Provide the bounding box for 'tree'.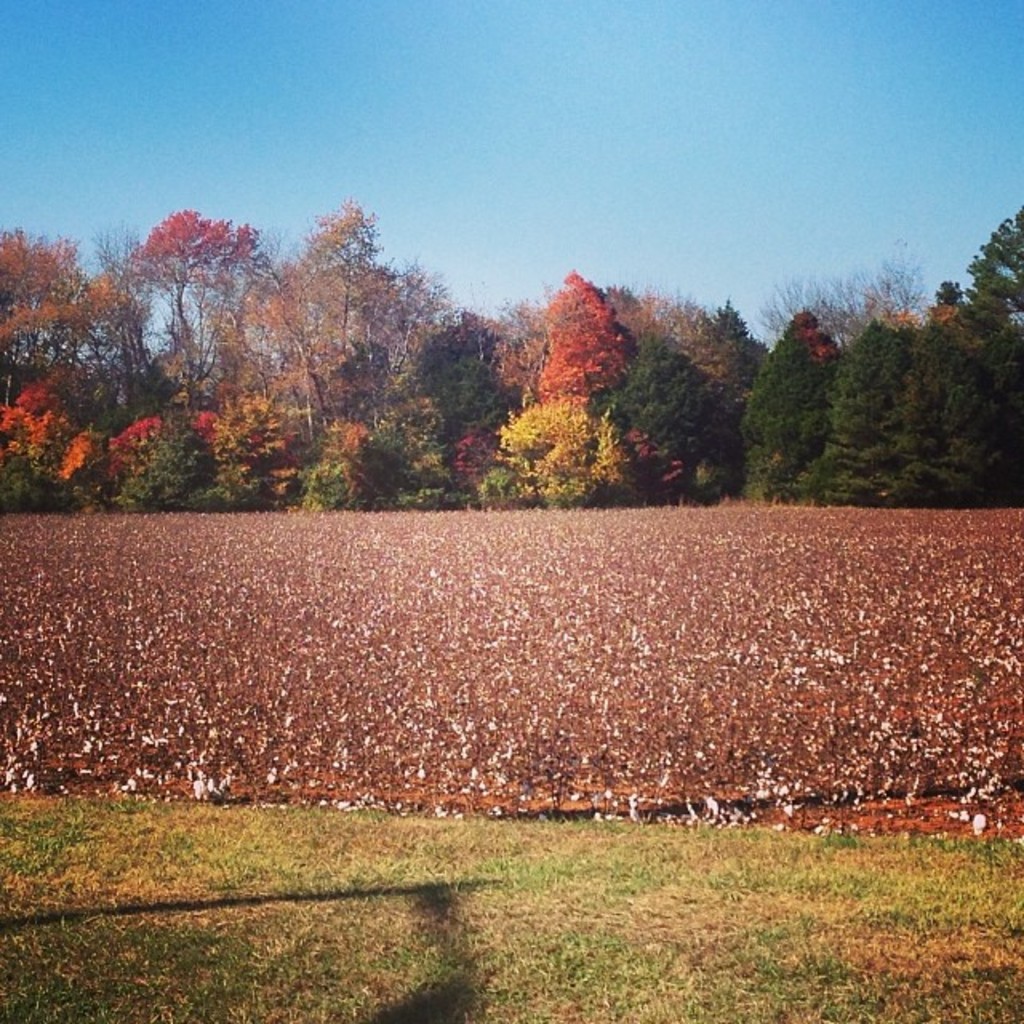
pyautogui.locateOnScreen(597, 318, 731, 507).
